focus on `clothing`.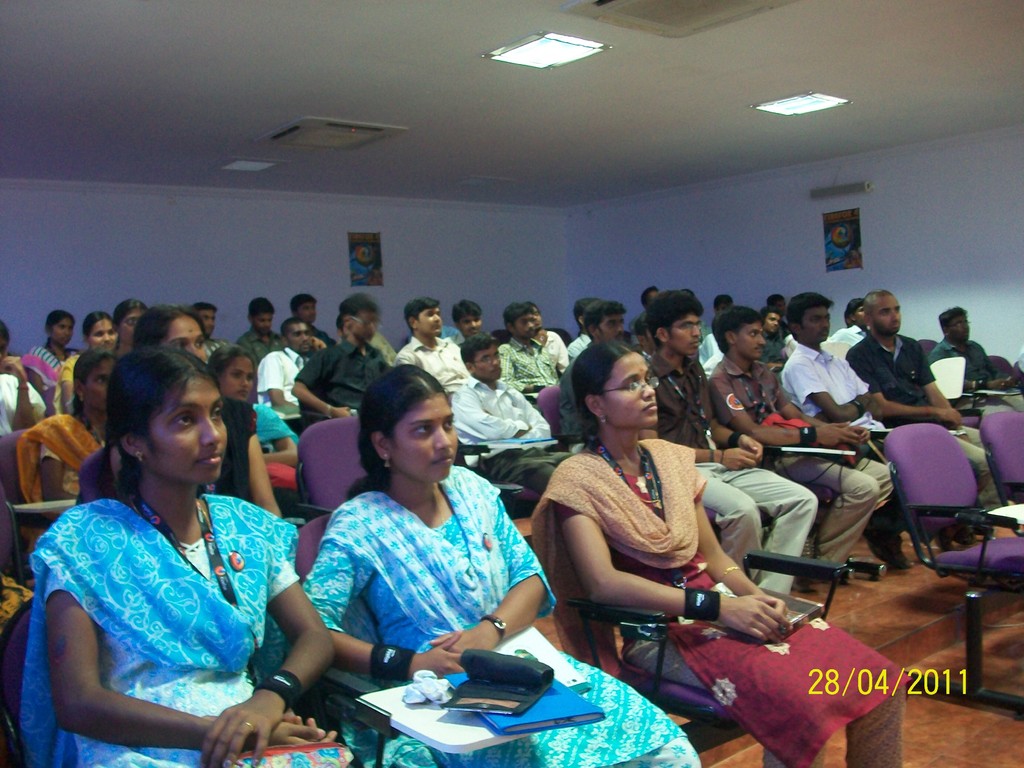
Focused at {"left": 218, "top": 331, "right": 276, "bottom": 360}.
